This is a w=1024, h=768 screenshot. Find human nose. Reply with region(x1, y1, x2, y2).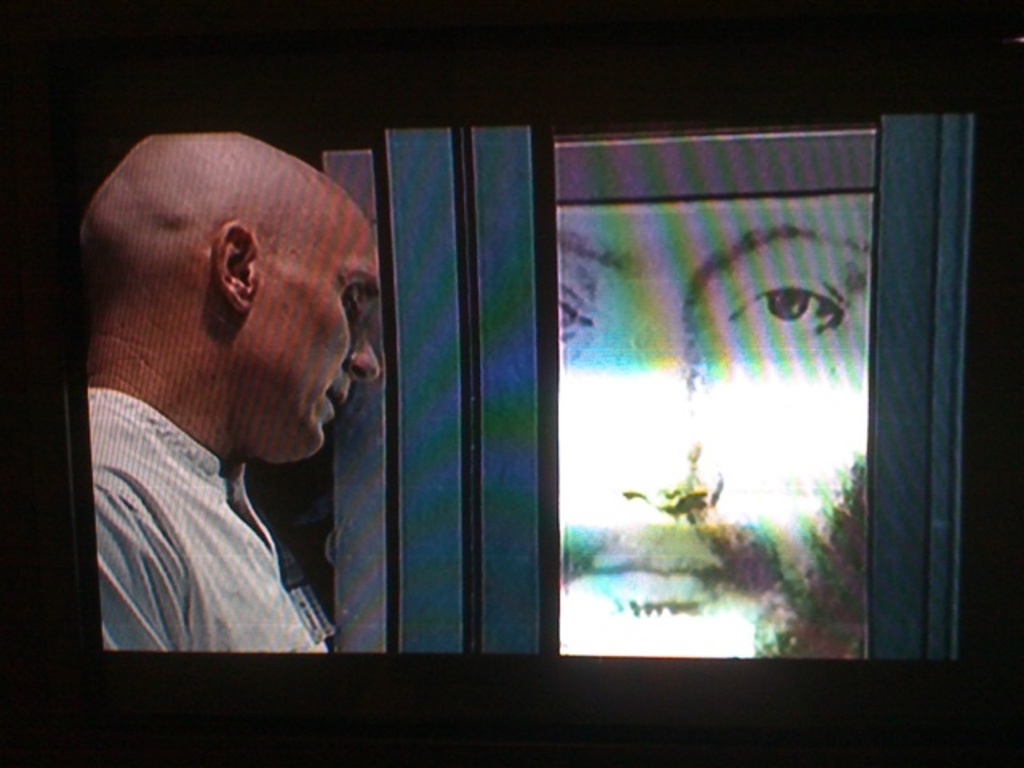
region(619, 338, 725, 507).
